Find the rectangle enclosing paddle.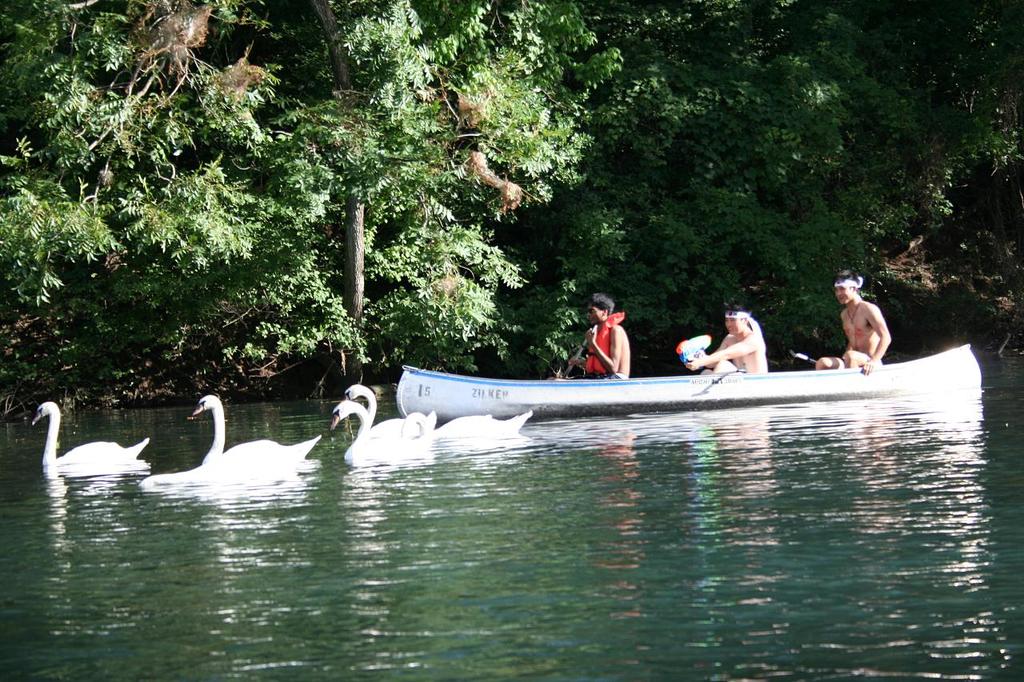
(792,347,816,365).
